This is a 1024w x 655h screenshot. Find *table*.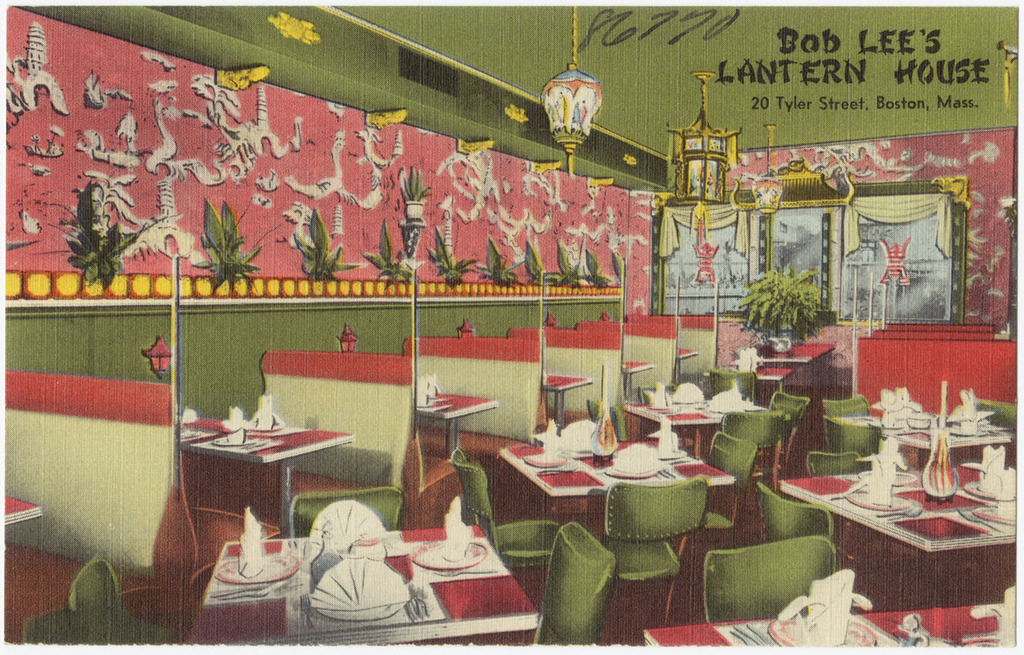
Bounding box: 622/351/656/394.
